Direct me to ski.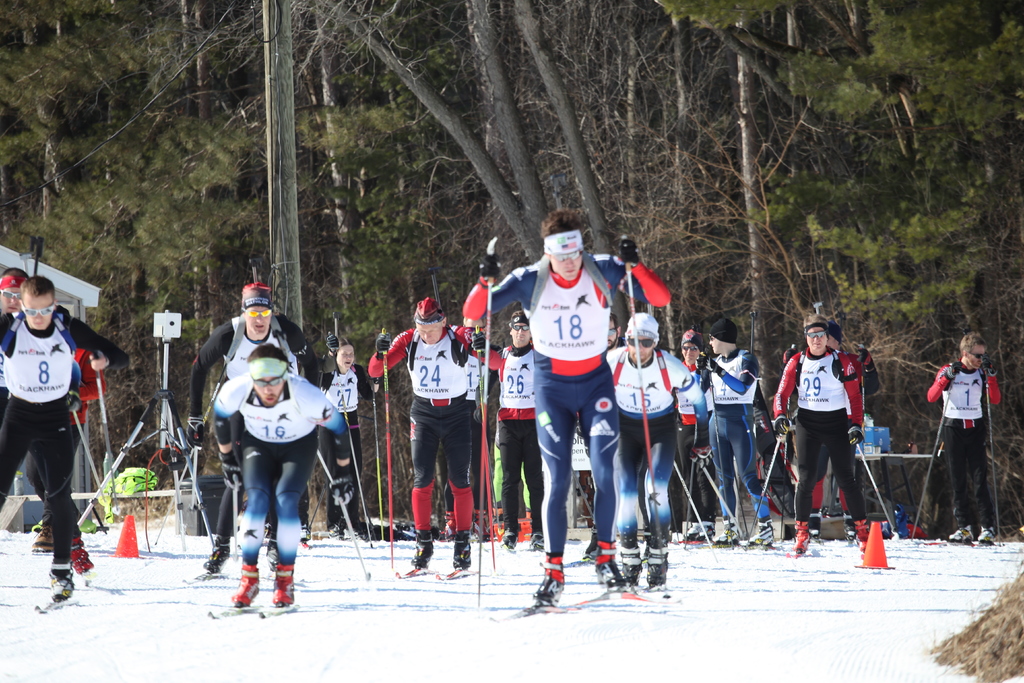
Direction: {"left": 786, "top": 514, "right": 804, "bottom": 551}.
